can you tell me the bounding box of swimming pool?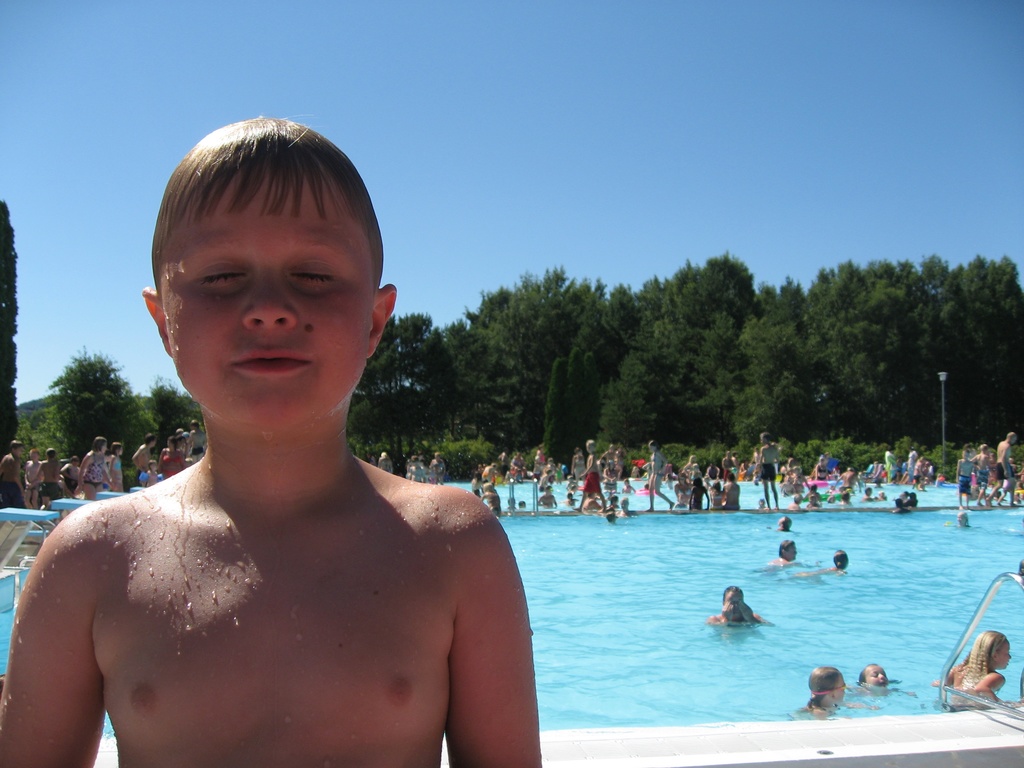
0/474/1023/736.
